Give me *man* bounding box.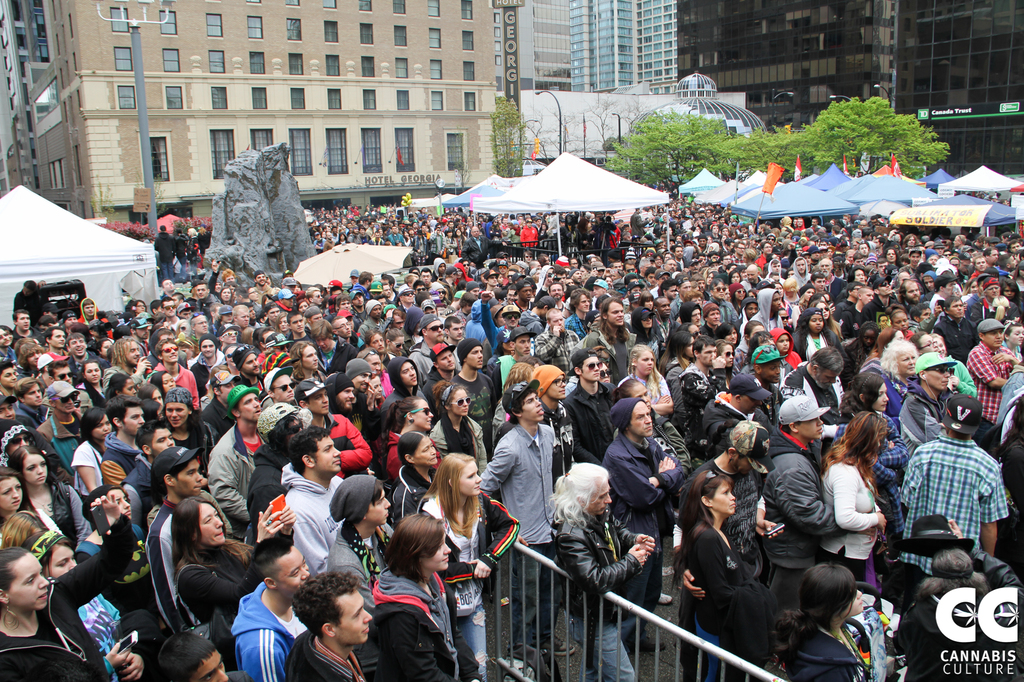
(x1=729, y1=214, x2=740, y2=222).
